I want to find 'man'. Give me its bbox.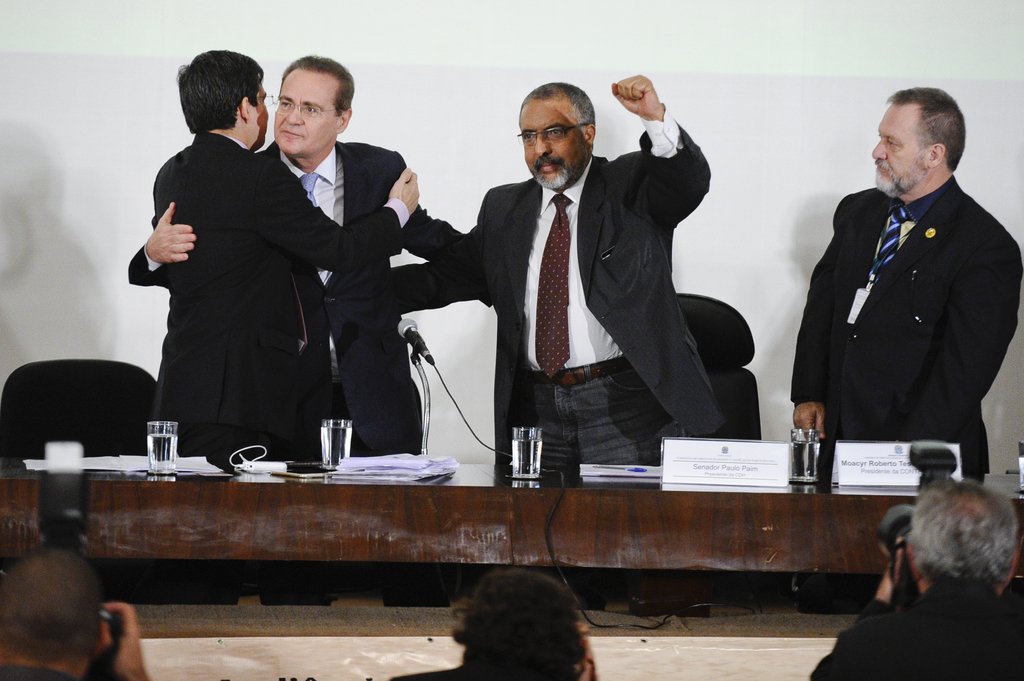
left=390, top=76, right=731, bottom=469.
